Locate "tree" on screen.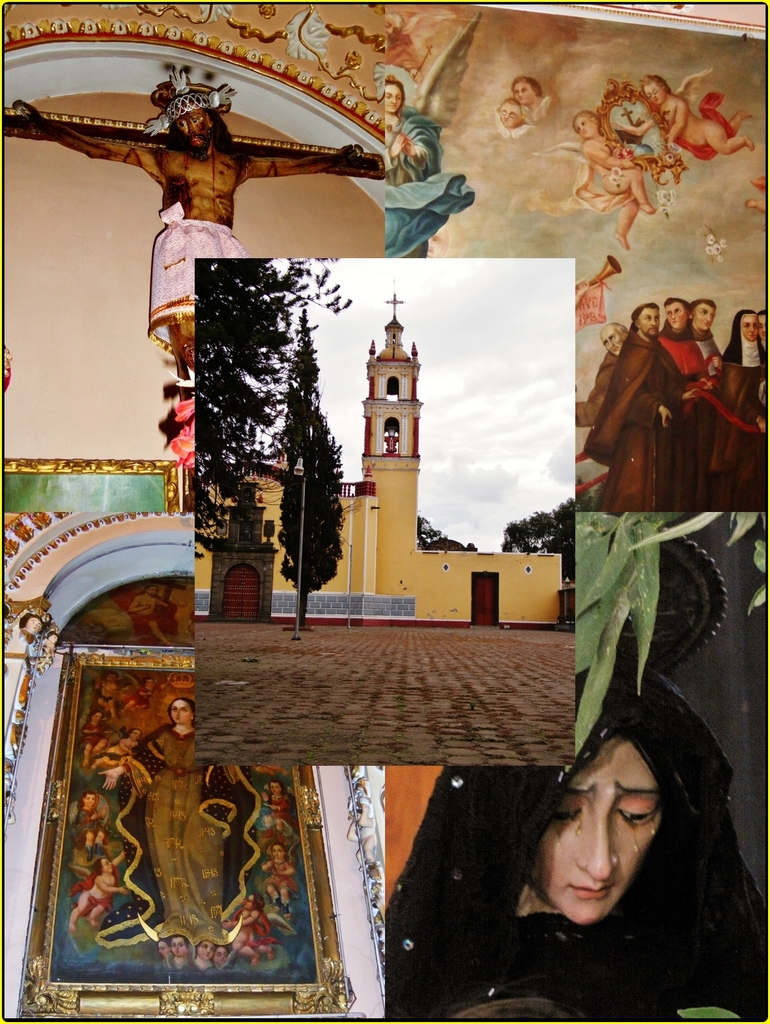
On screen at bbox(559, 512, 769, 778).
